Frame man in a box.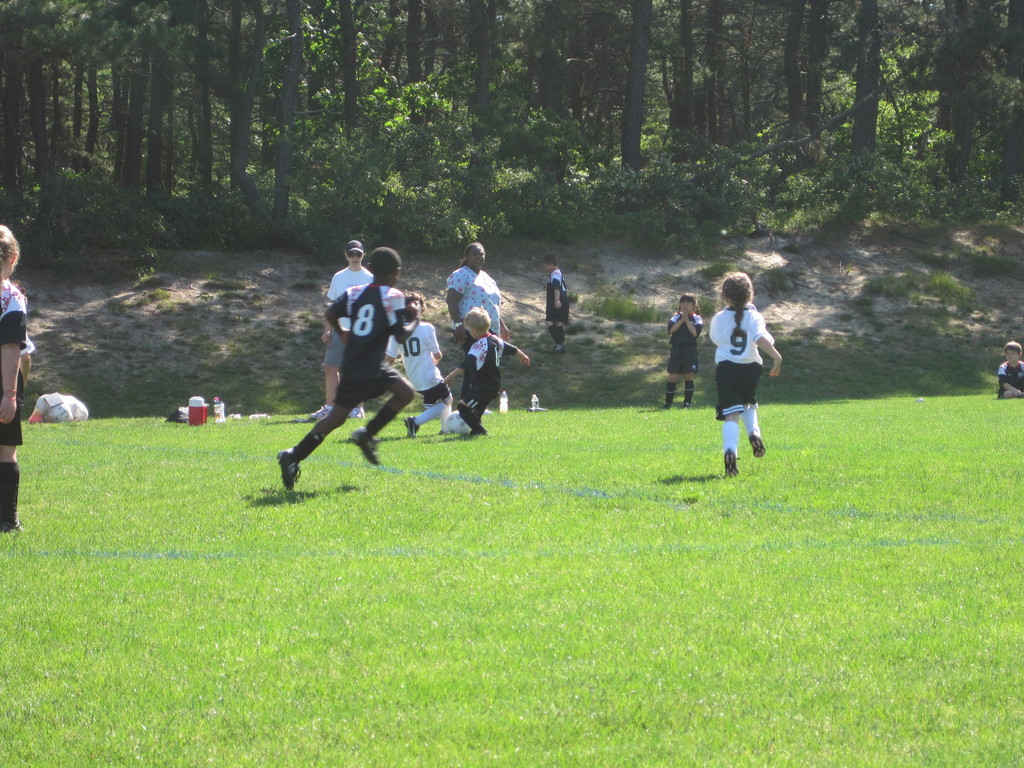
box(307, 239, 374, 418).
